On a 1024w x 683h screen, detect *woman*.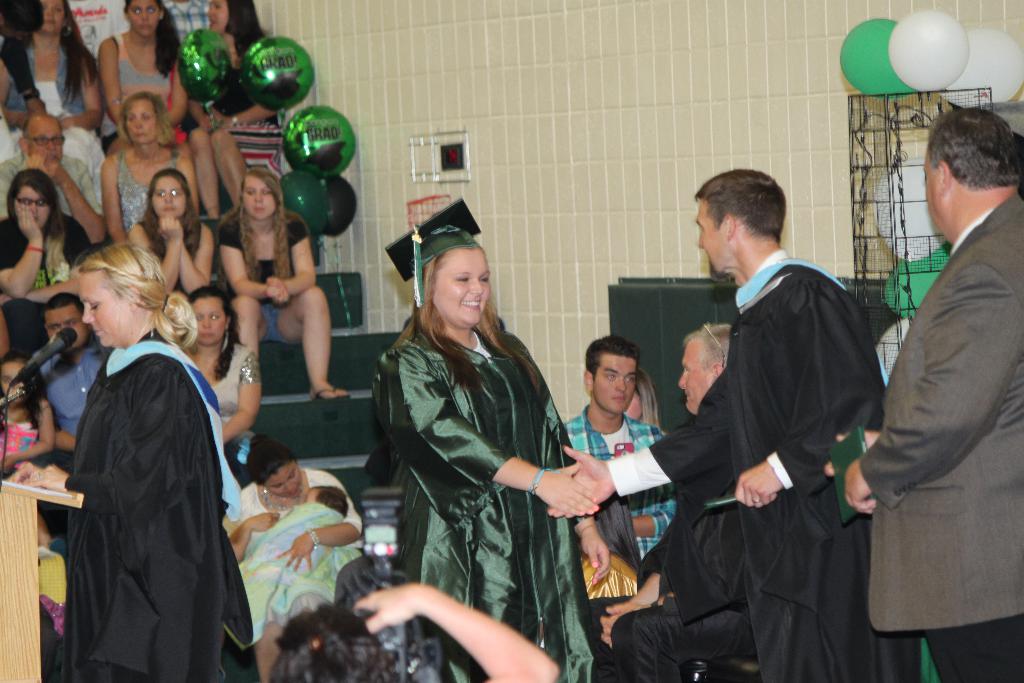
crop(228, 443, 366, 682).
